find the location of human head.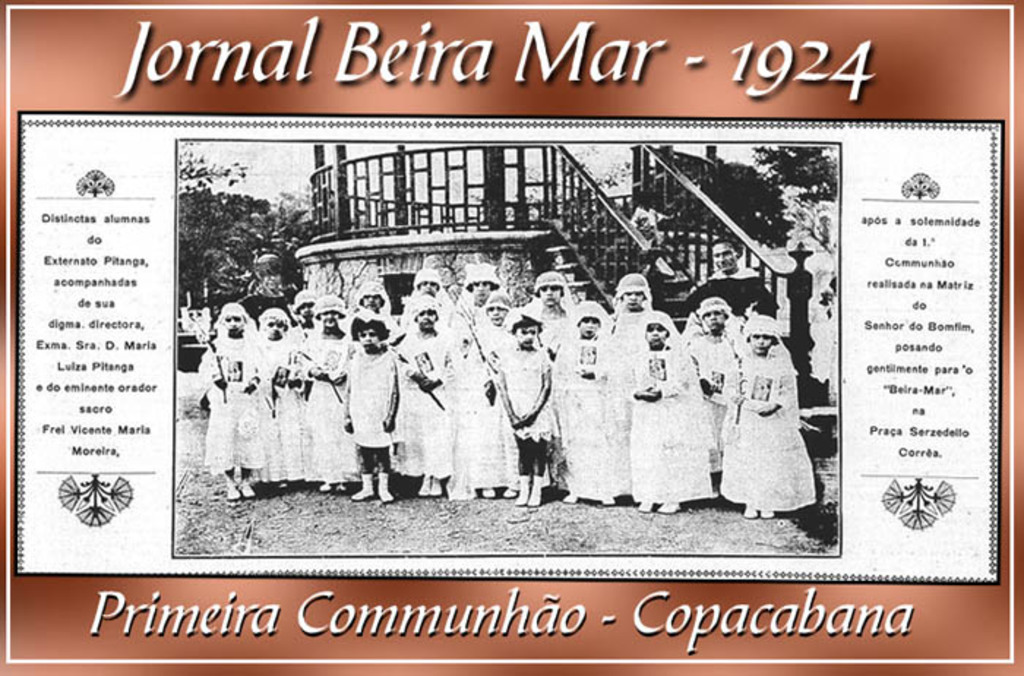
Location: (left=484, top=290, right=509, bottom=326).
